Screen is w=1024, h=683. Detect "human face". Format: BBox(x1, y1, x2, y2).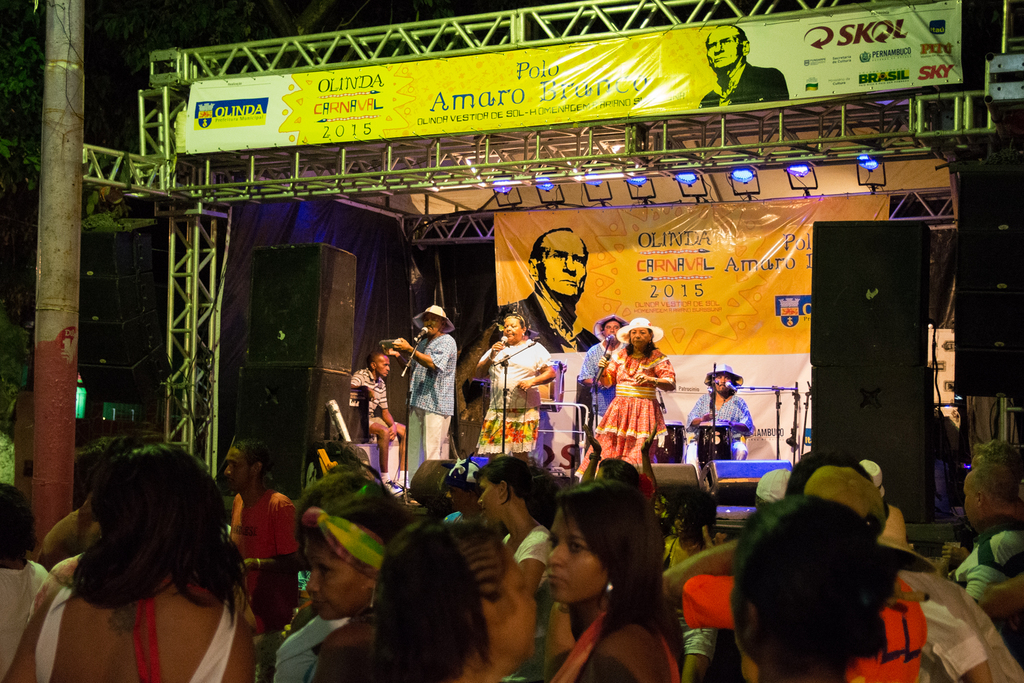
BBox(501, 320, 522, 342).
